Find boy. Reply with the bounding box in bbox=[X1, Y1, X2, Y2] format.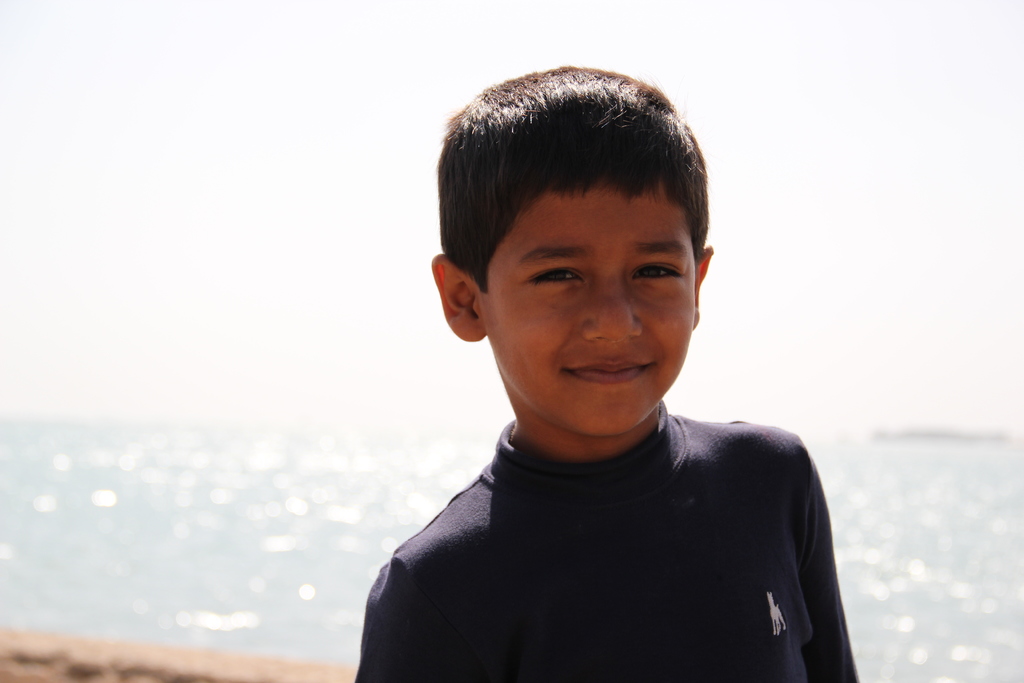
bbox=[390, 109, 826, 664].
